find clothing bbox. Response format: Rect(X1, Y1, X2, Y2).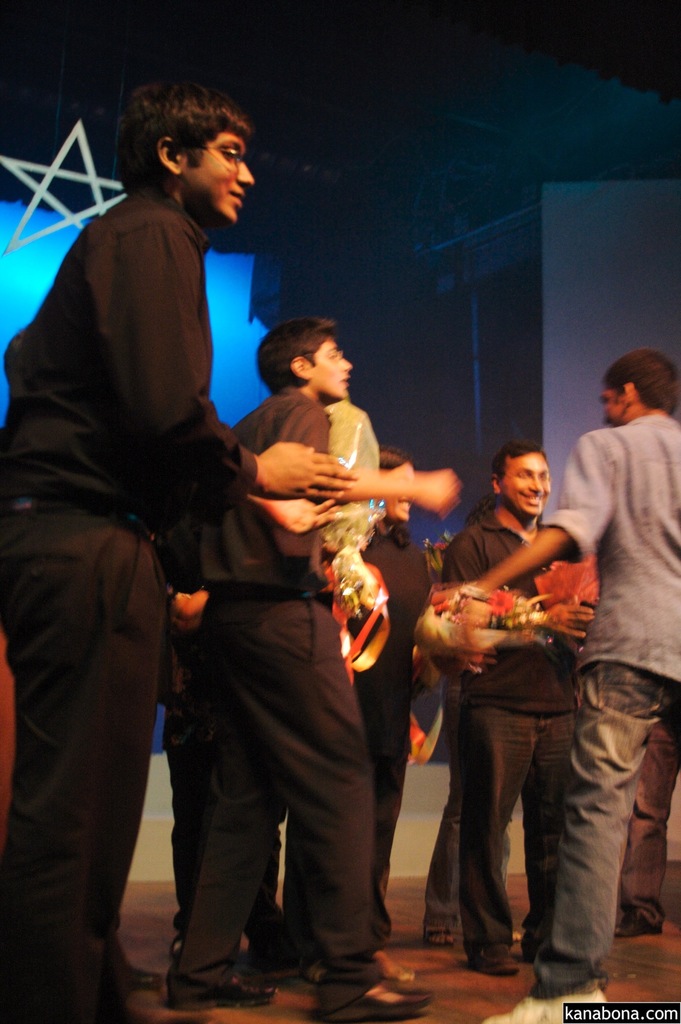
Rect(626, 710, 680, 930).
